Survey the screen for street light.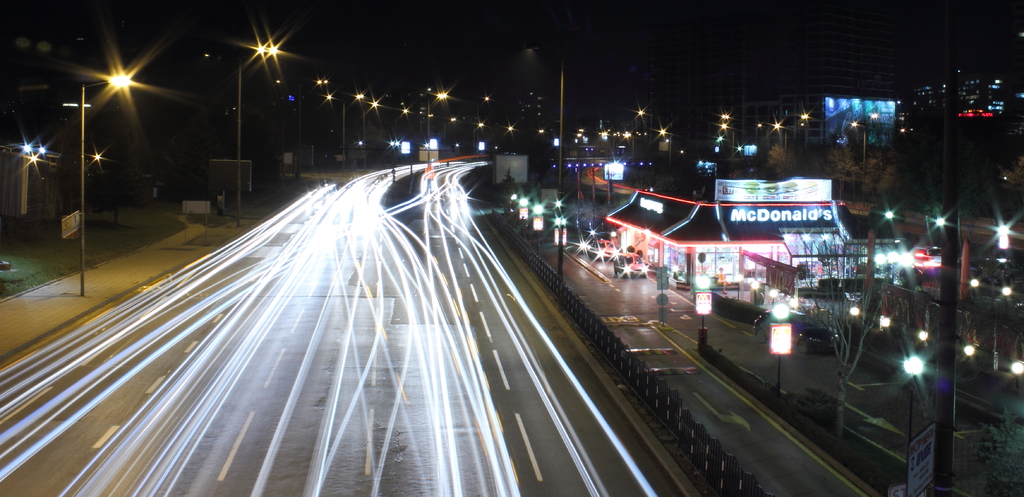
Survey found: Rect(425, 90, 455, 175).
